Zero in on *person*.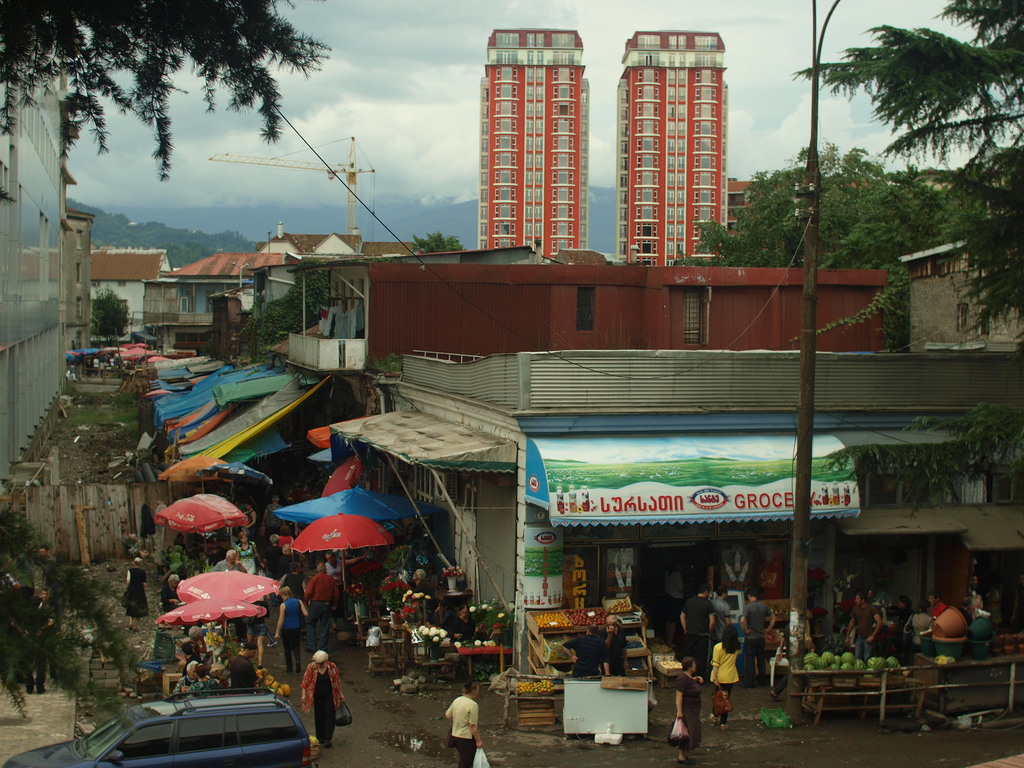
Zeroed in: detection(676, 655, 702, 765).
